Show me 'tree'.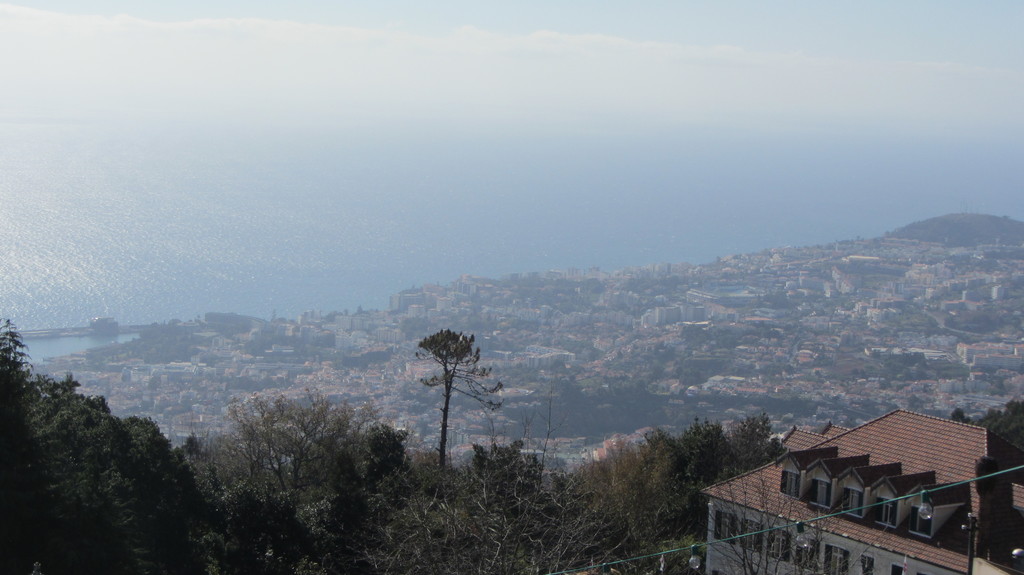
'tree' is here: <box>147,391,158,414</box>.
